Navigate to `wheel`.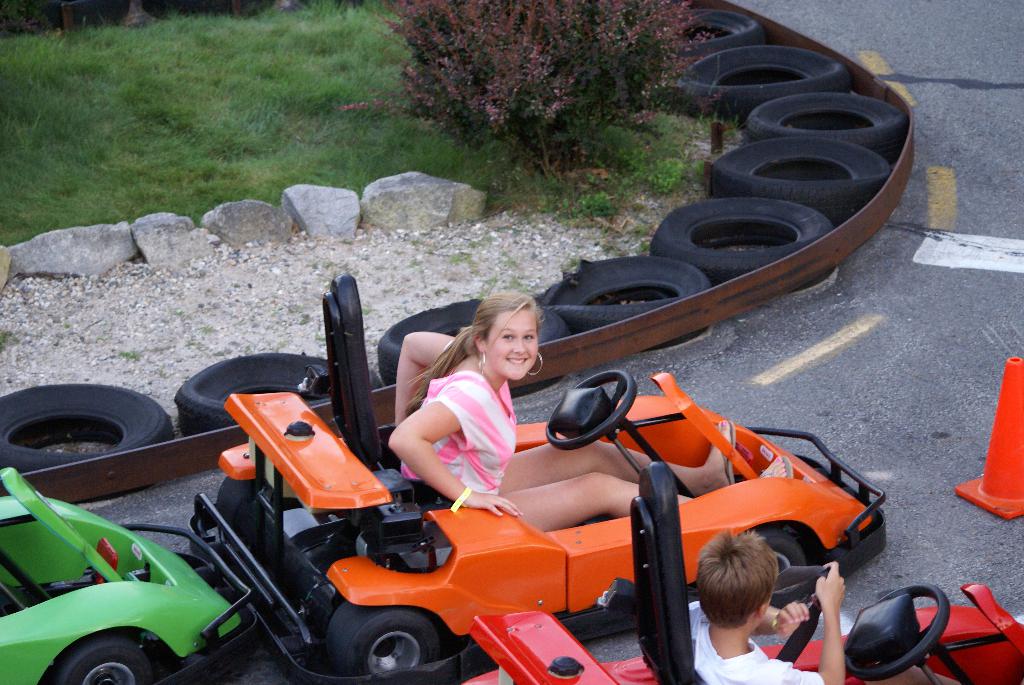
Navigation target: rect(543, 366, 632, 446).
